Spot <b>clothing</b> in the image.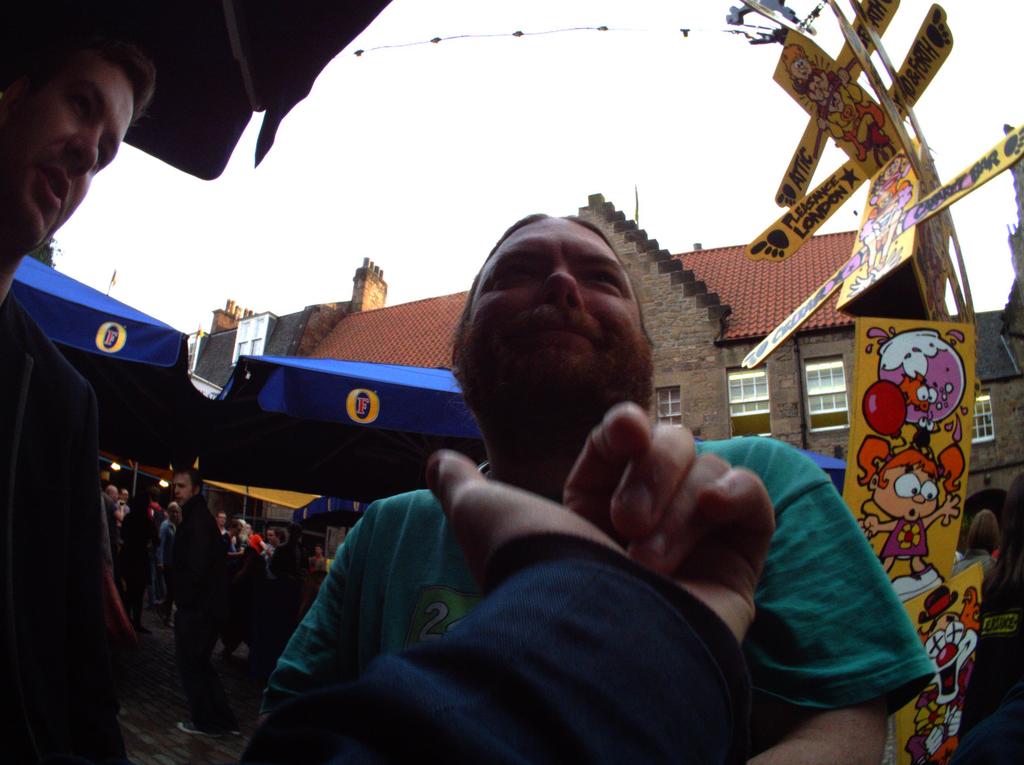
<b>clothing</b> found at [x1=267, y1=439, x2=936, y2=764].
